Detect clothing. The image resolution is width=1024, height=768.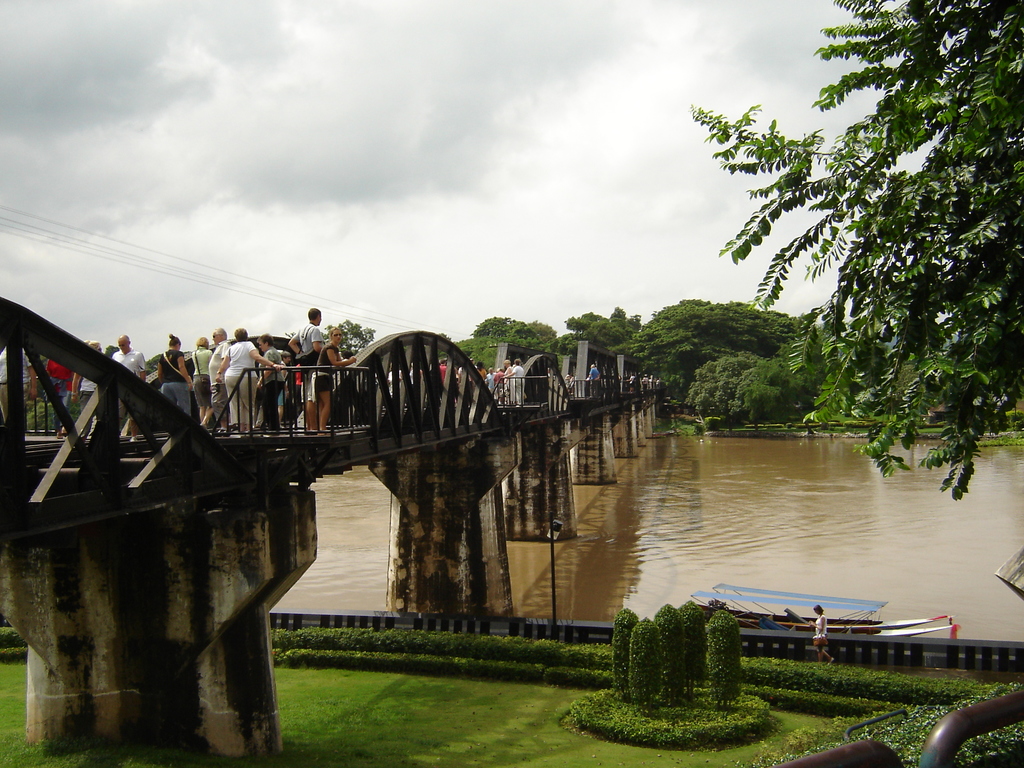
box=[515, 367, 525, 401].
